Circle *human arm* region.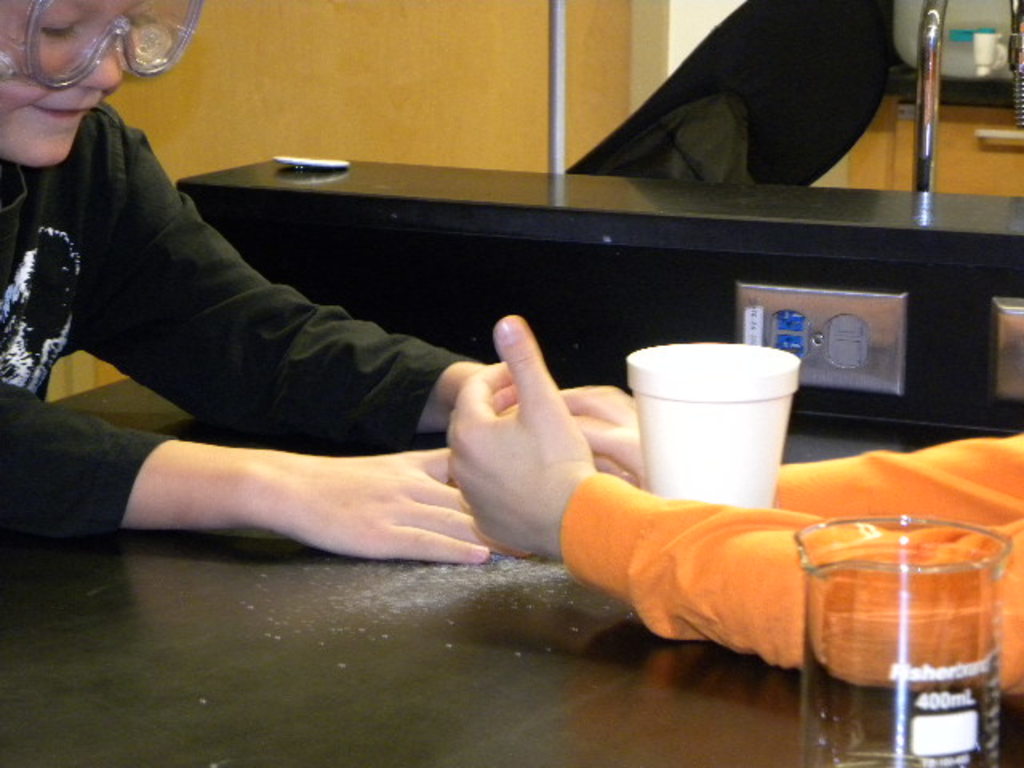
Region: [left=75, top=104, right=491, bottom=456].
